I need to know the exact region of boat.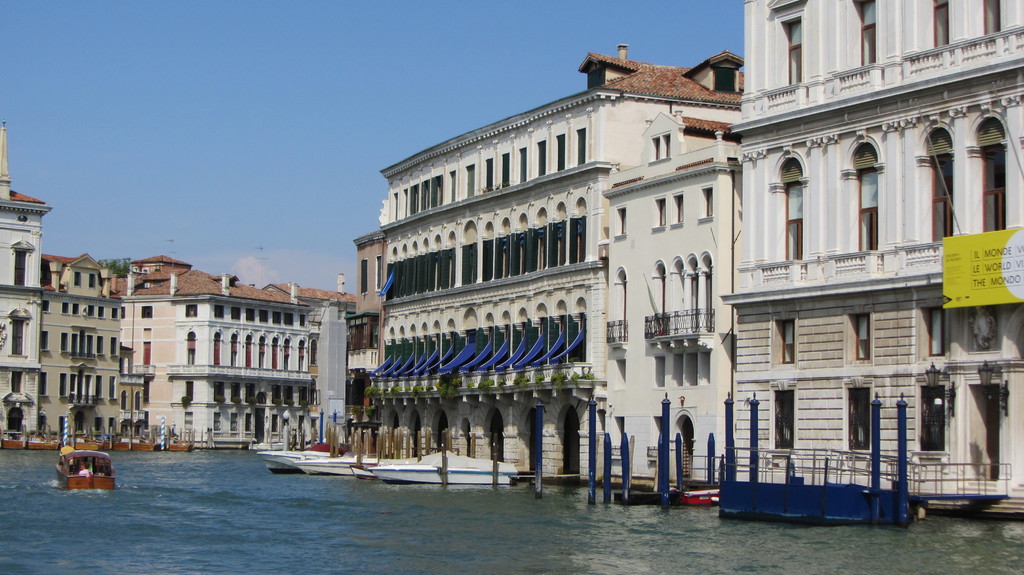
Region: (left=47, top=429, right=116, bottom=489).
